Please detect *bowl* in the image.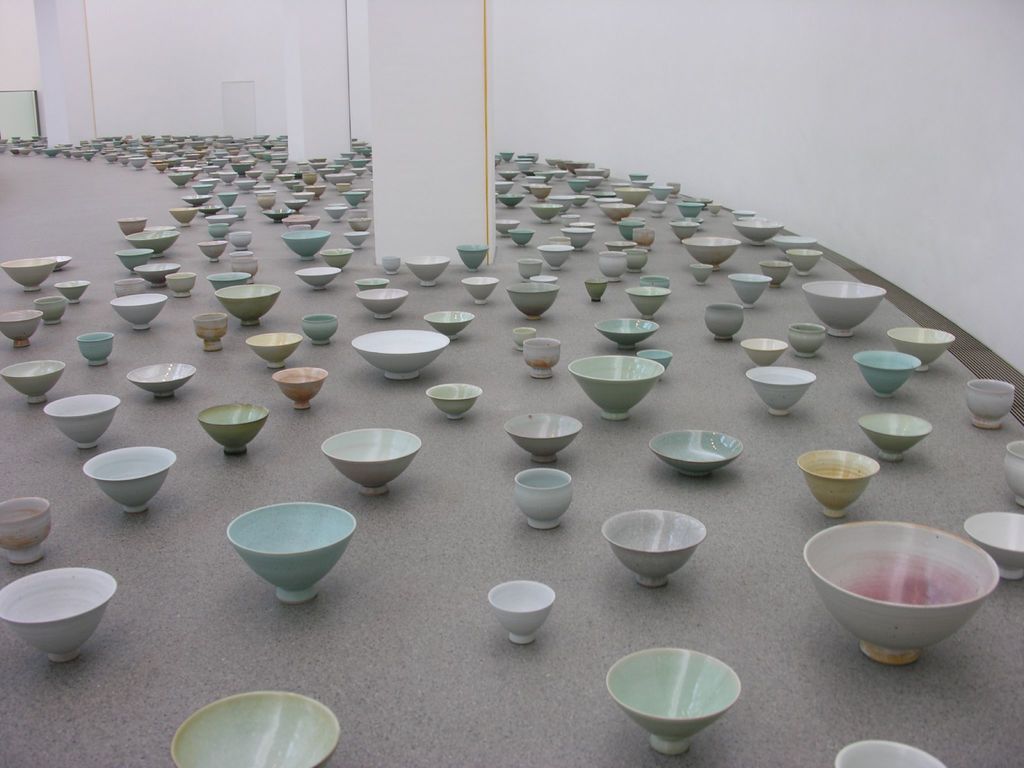
select_region(351, 330, 449, 382).
